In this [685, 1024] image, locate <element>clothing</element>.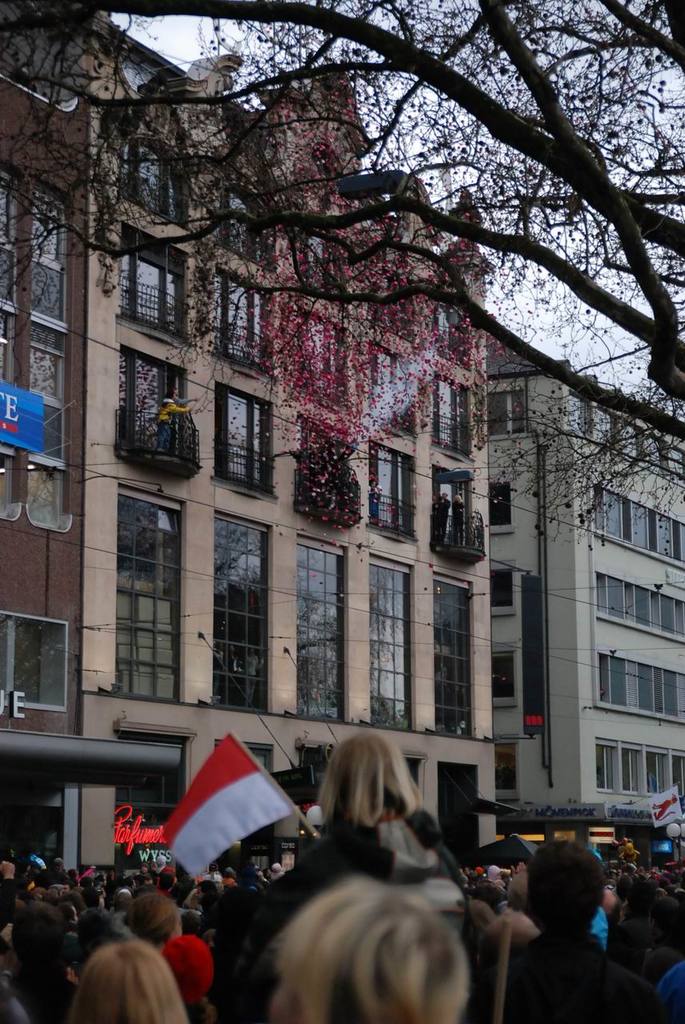
Bounding box: 655:968:684:1017.
